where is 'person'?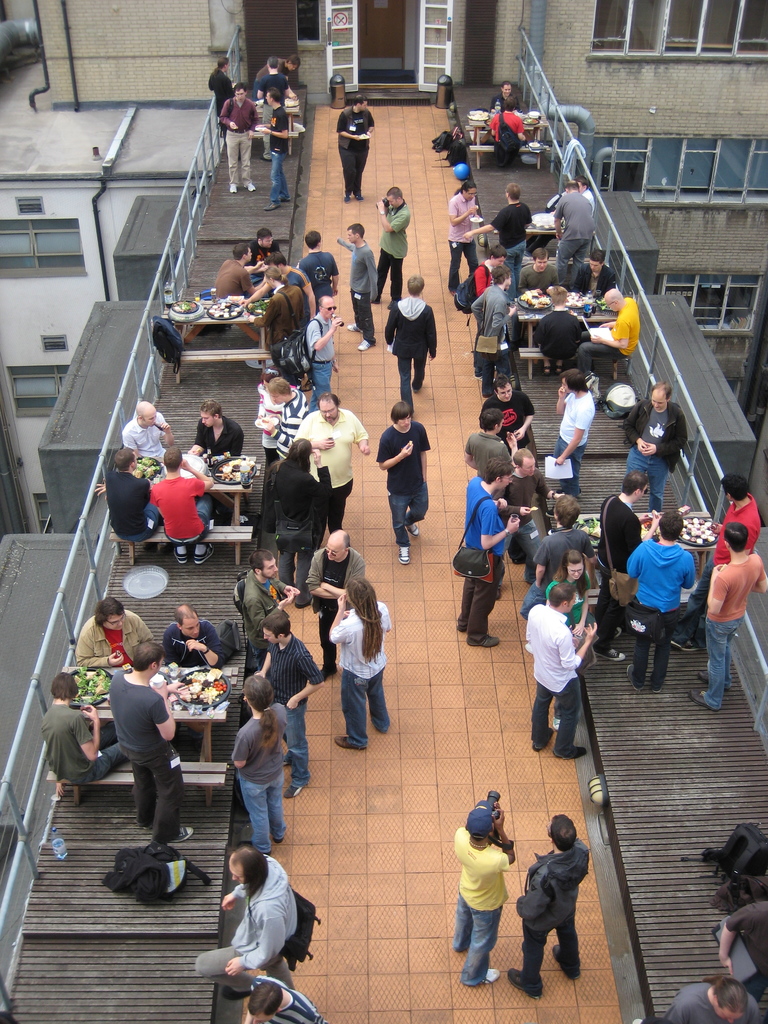
locate(334, 227, 378, 353).
